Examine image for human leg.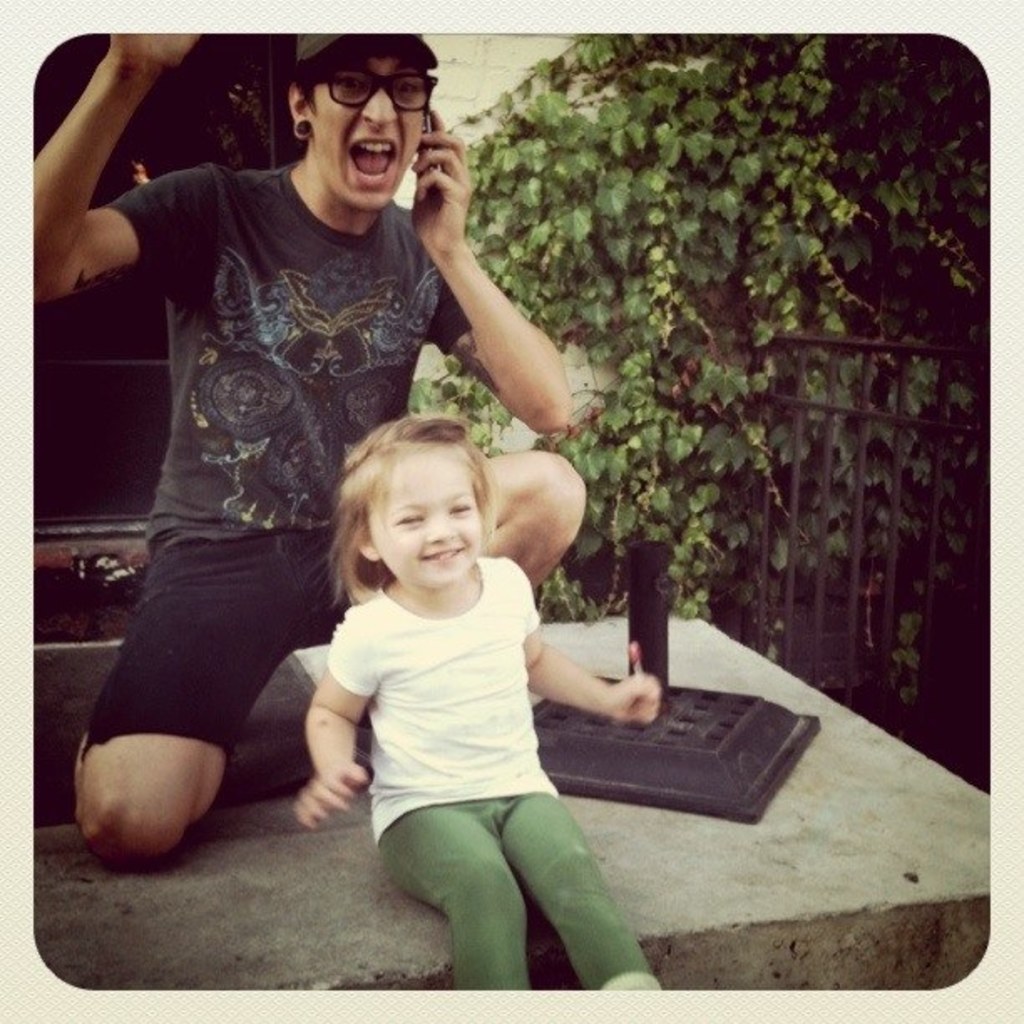
Examination result: bbox=[482, 443, 586, 591].
